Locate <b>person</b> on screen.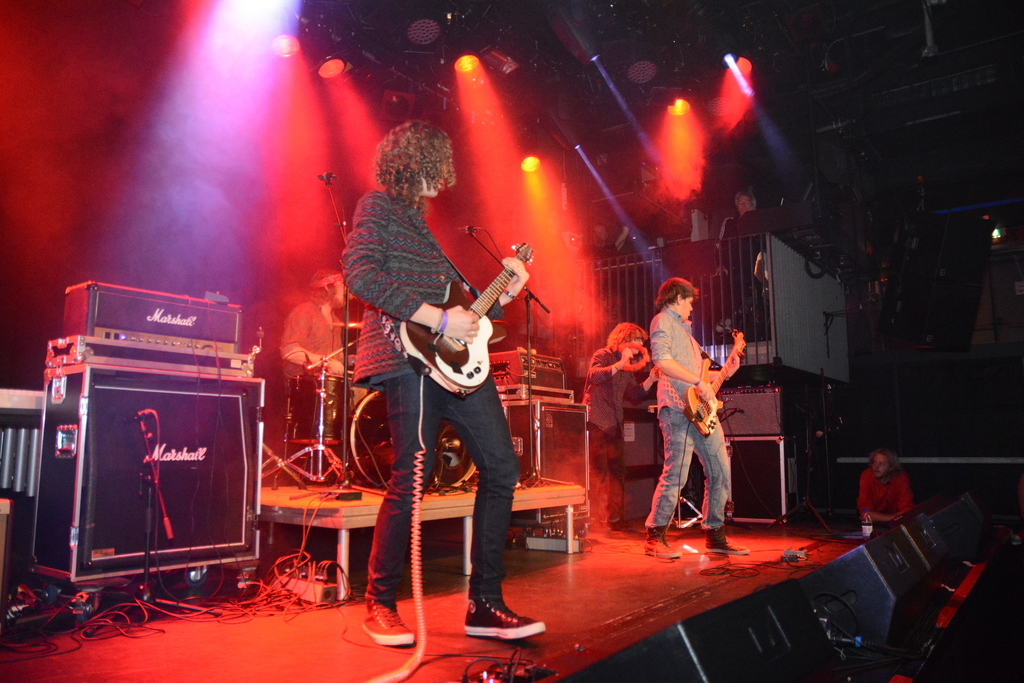
On screen at [280,268,357,375].
